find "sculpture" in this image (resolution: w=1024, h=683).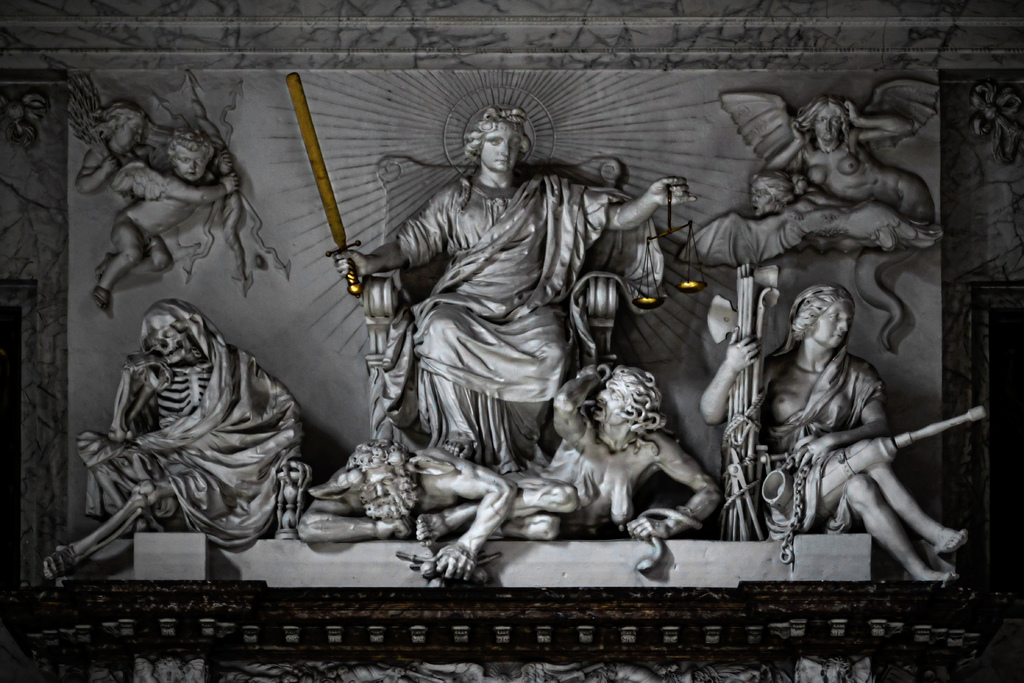
select_region(411, 359, 732, 552).
